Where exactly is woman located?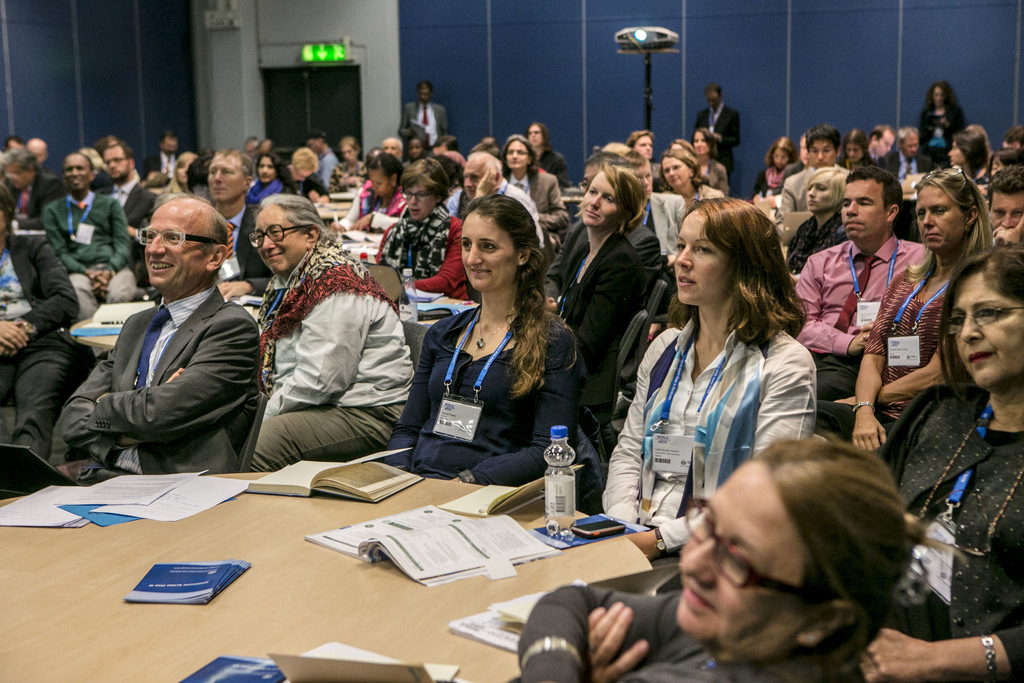
Its bounding box is <box>514,434,915,682</box>.
